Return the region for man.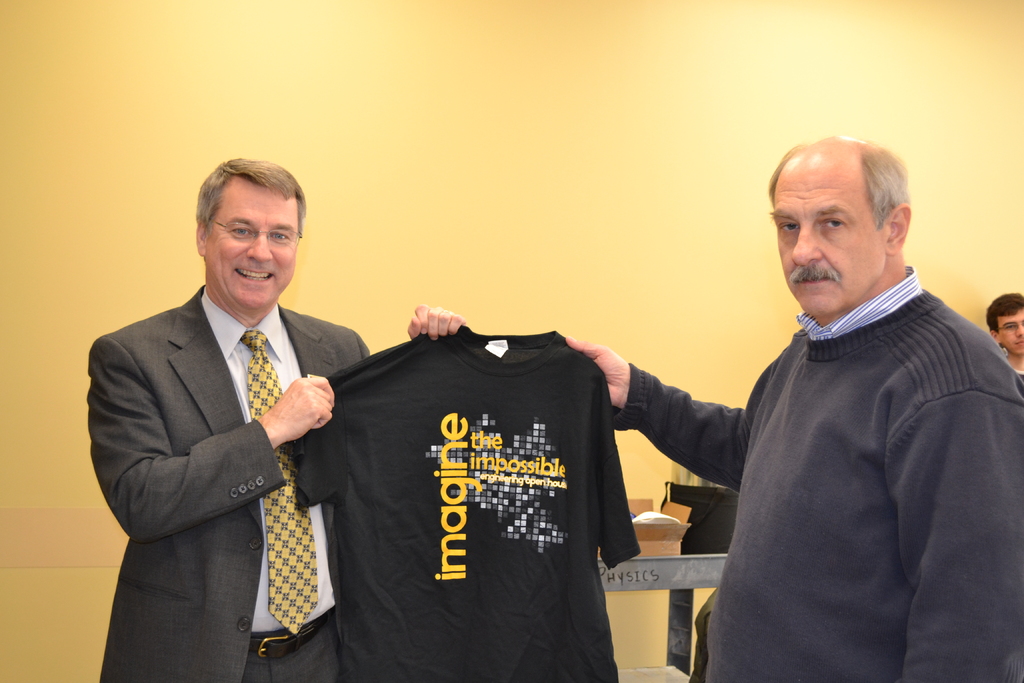
crop(87, 150, 465, 682).
